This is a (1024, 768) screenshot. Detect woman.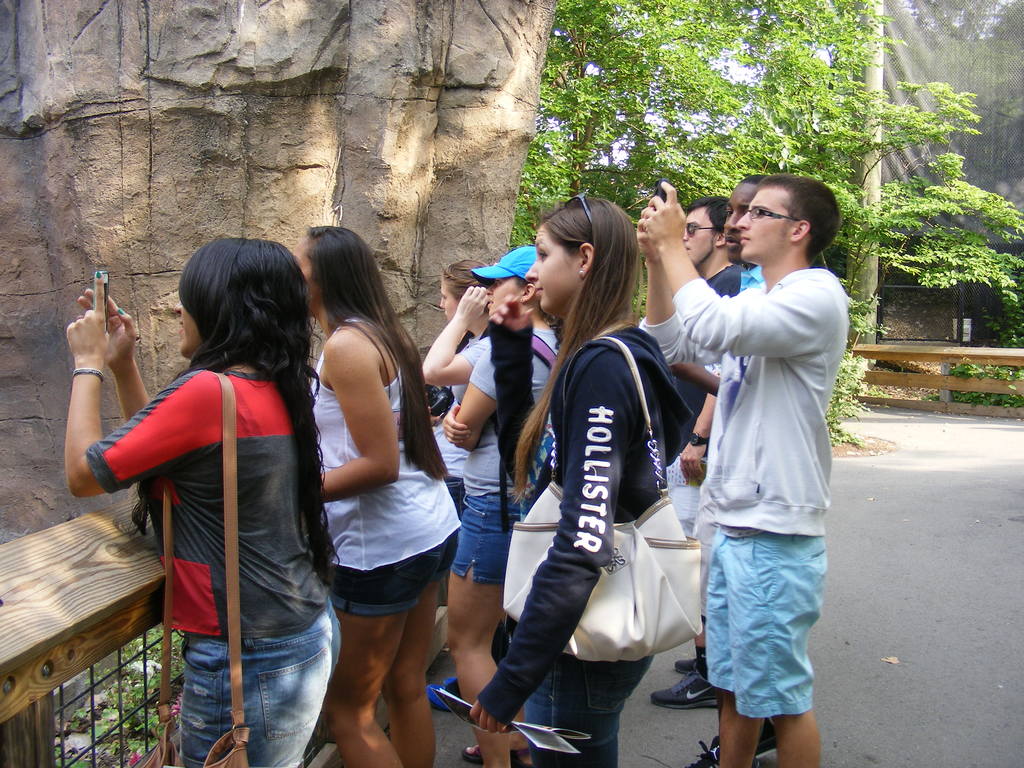
pyautogui.locateOnScreen(422, 273, 565, 767).
